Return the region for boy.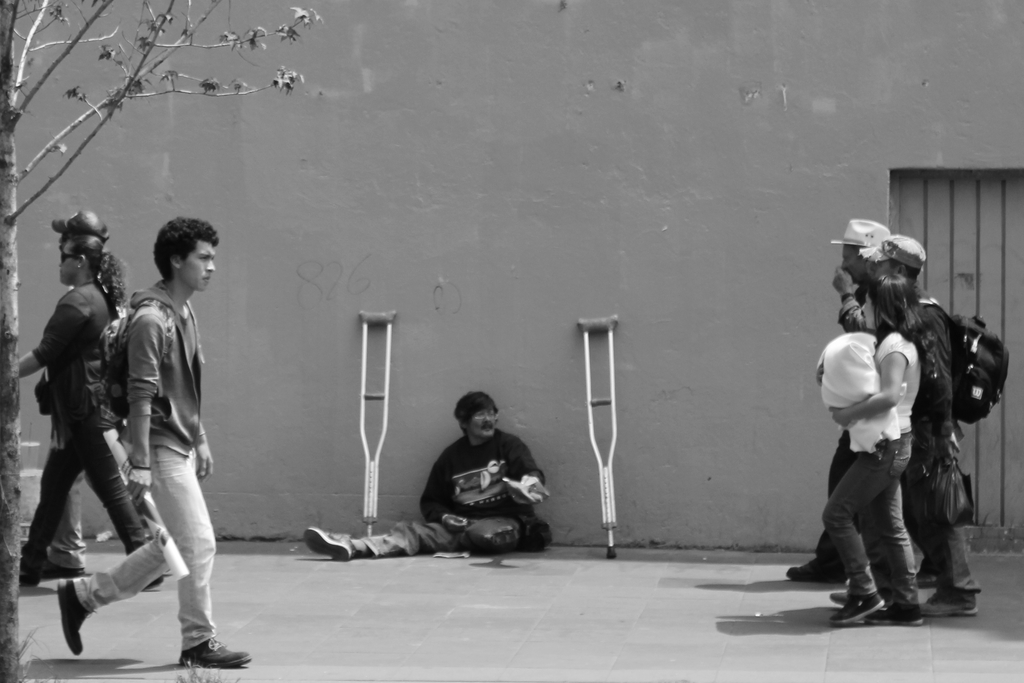
box(52, 213, 253, 670).
